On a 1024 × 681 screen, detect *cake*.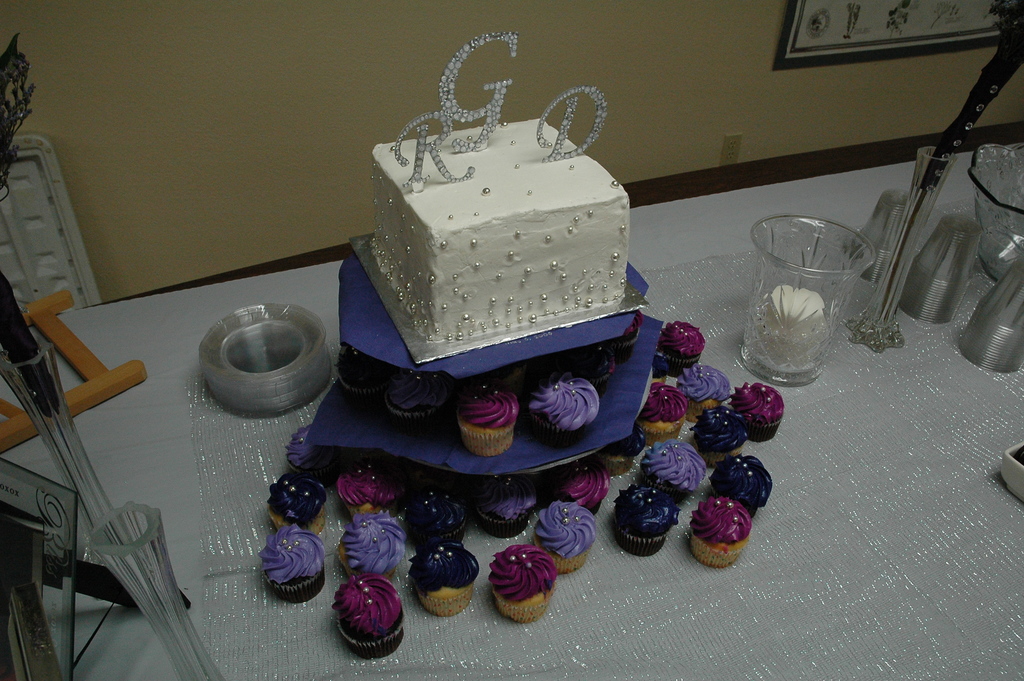
box=[665, 350, 732, 415].
